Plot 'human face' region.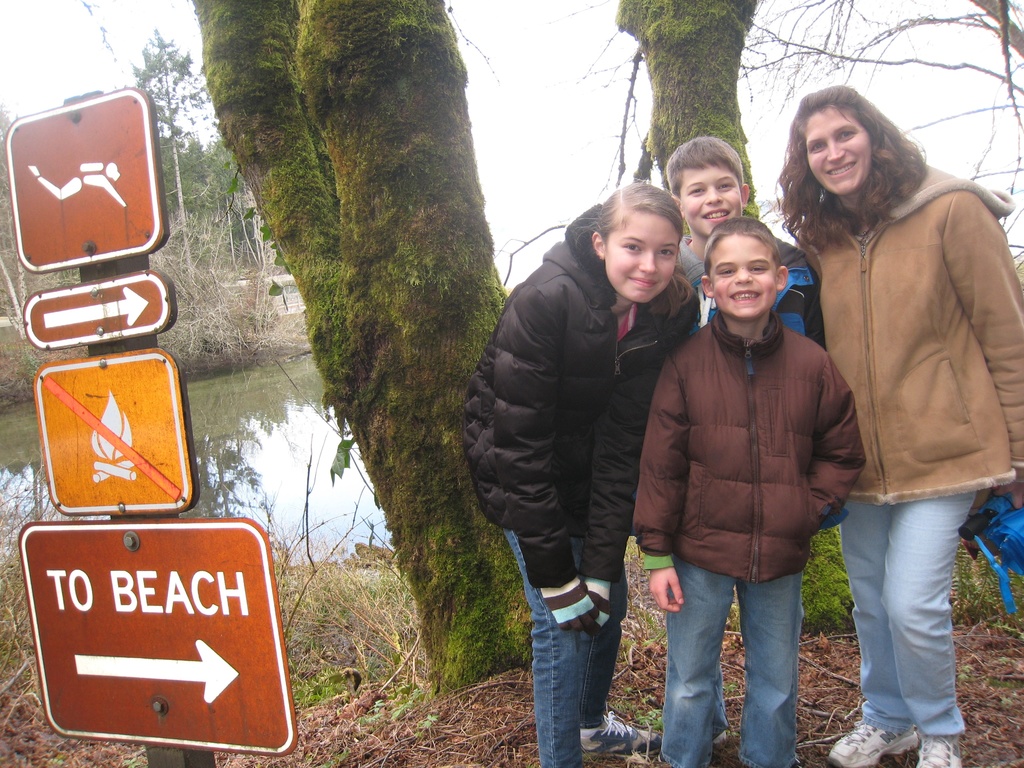
Plotted at 676,159,740,236.
